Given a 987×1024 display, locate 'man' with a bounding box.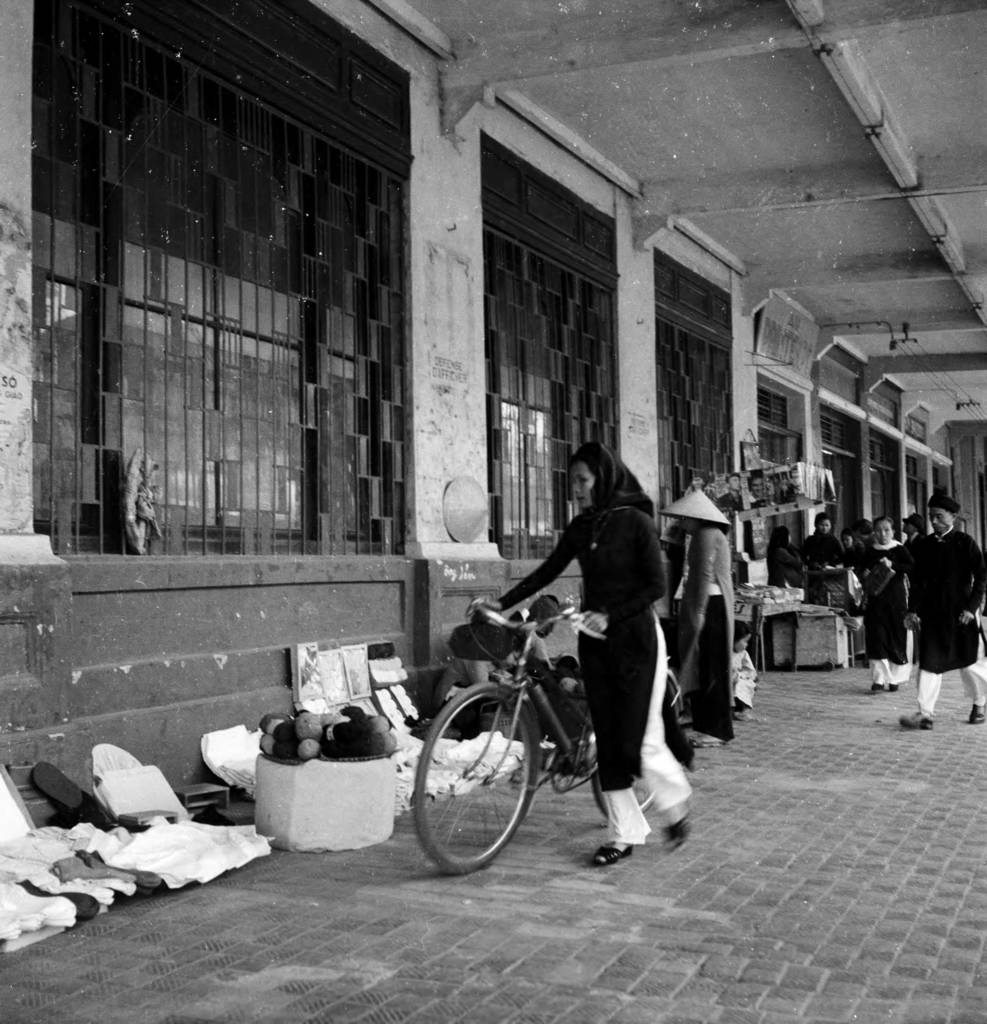
Located: bbox=[717, 474, 745, 512].
